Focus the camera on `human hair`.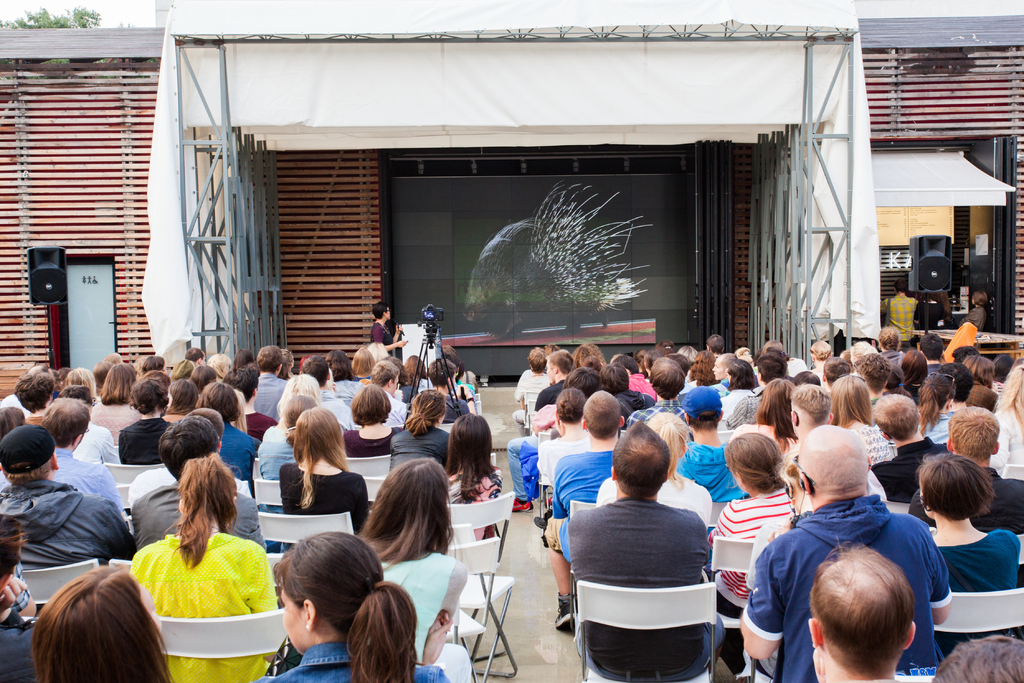
Focus region: 372, 302, 388, 320.
